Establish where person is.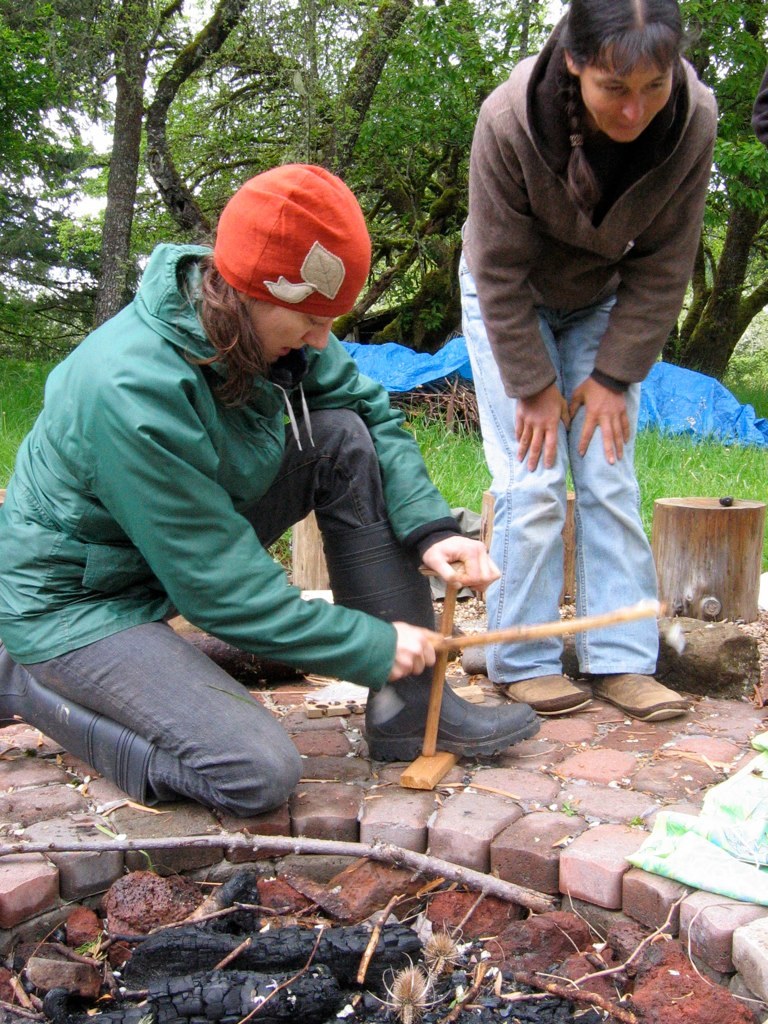
Established at bbox=[456, 0, 718, 721].
